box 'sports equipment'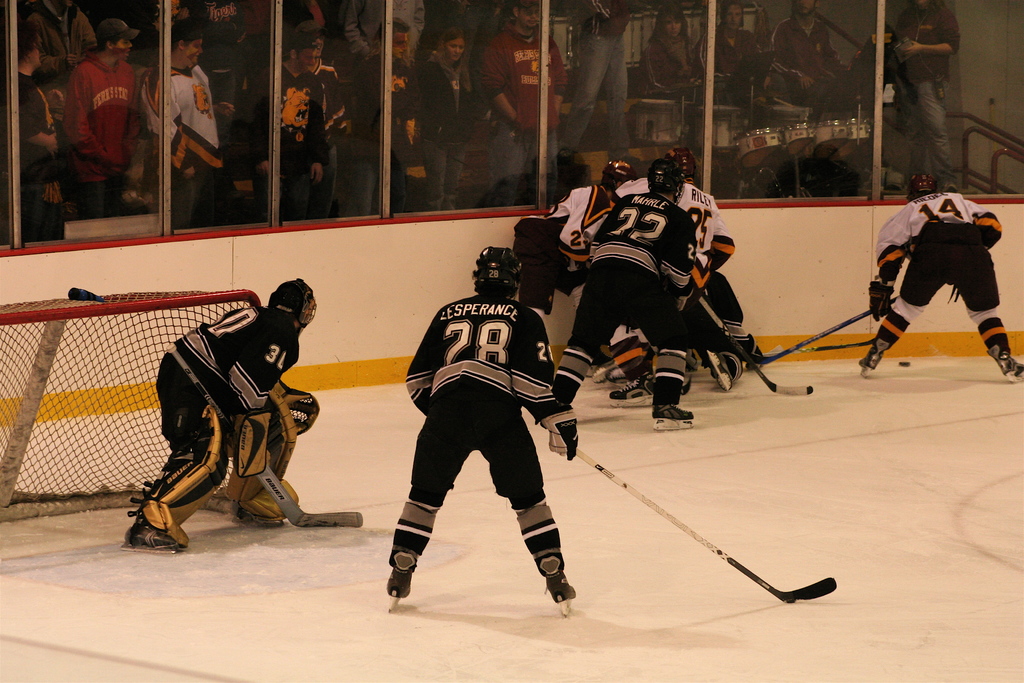
868 272 893 321
